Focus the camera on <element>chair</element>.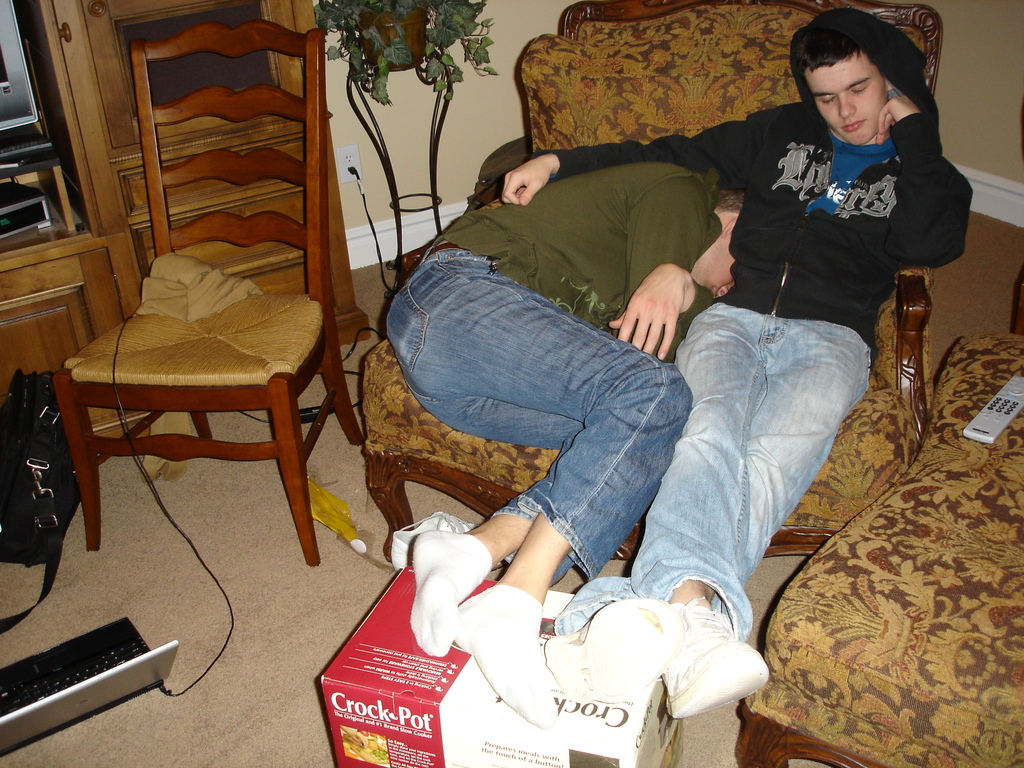
Focus region: [x1=40, y1=97, x2=364, y2=558].
